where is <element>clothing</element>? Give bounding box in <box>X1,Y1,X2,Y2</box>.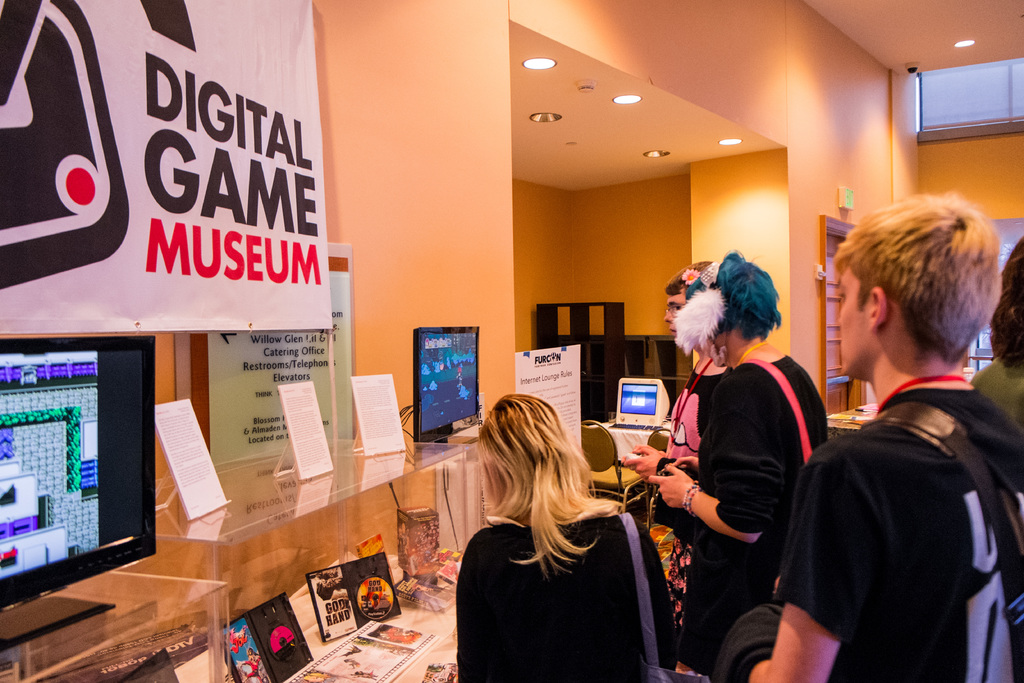
<box>448,464,680,675</box>.
